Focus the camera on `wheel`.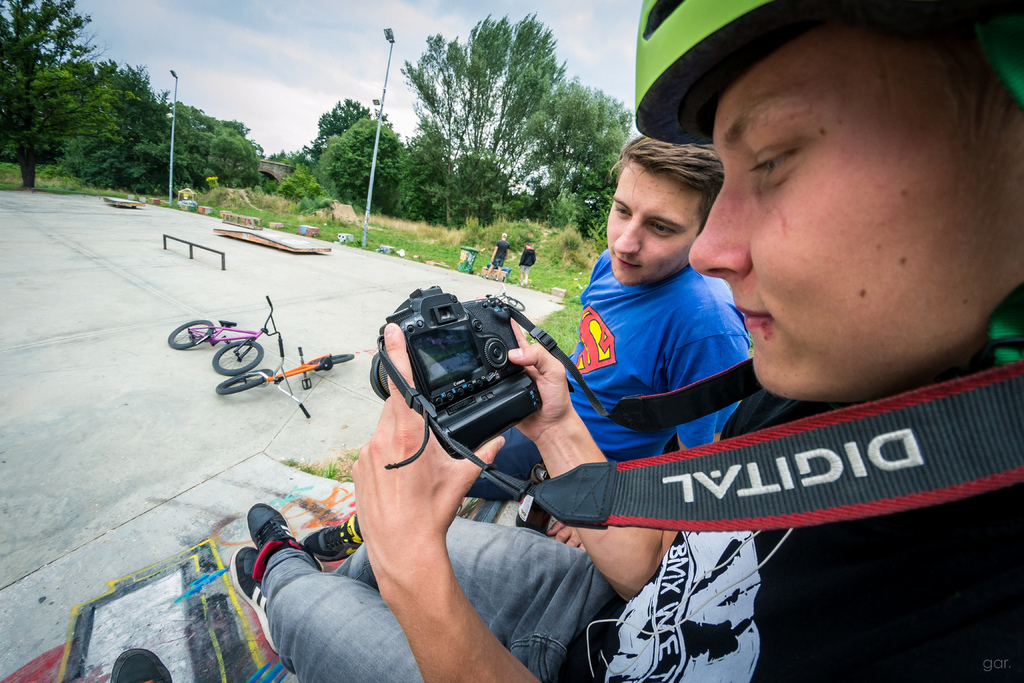
Focus region: x1=212 y1=338 x2=260 y2=377.
